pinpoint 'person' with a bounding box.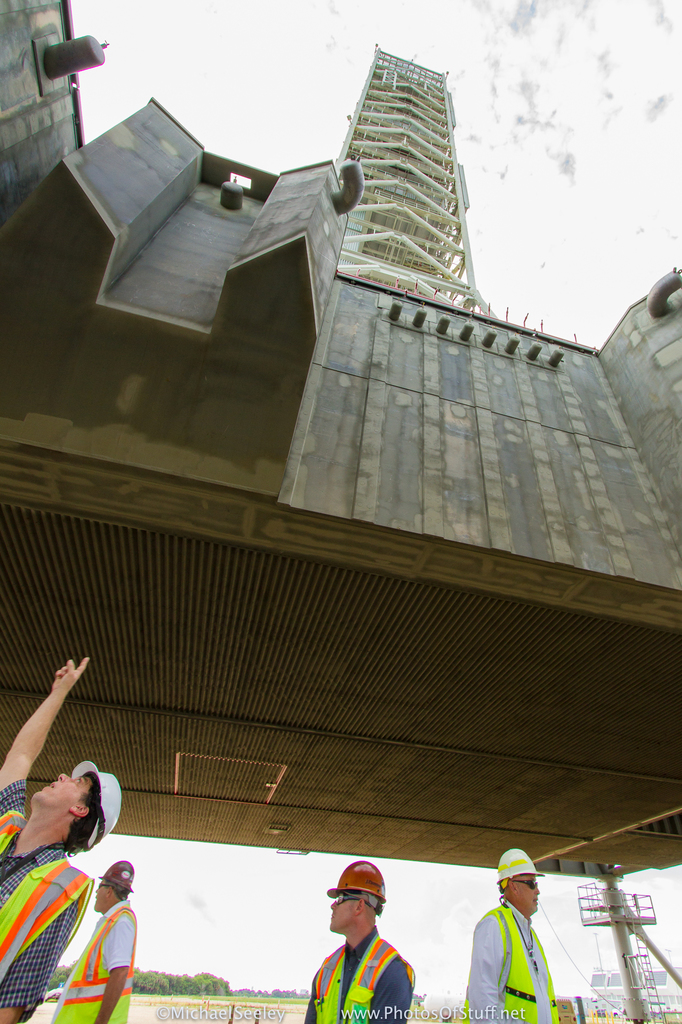
BBox(0, 648, 122, 1023).
